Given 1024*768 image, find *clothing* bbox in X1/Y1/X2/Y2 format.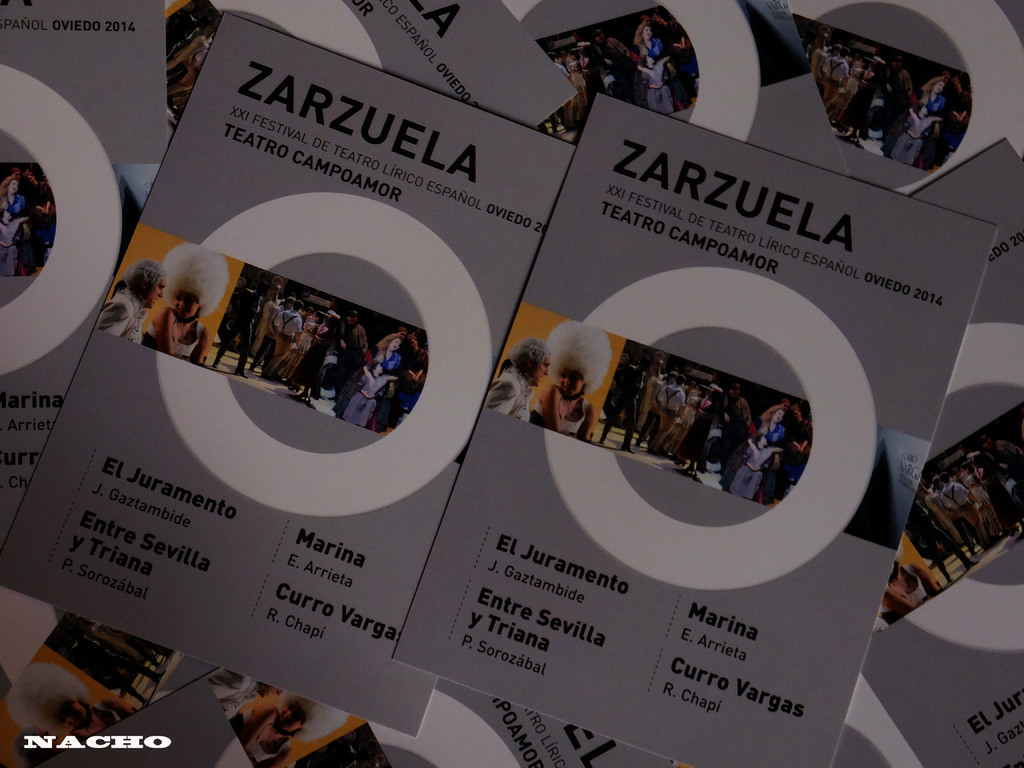
595/362/652/446.
